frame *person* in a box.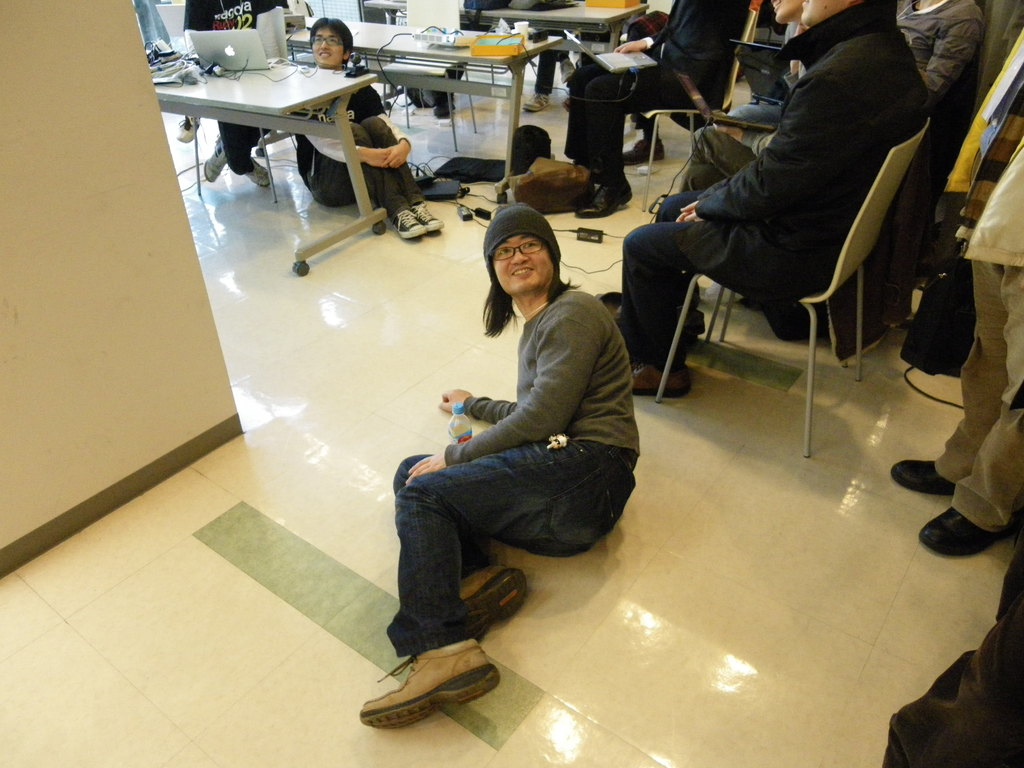
locate(401, 200, 632, 709).
